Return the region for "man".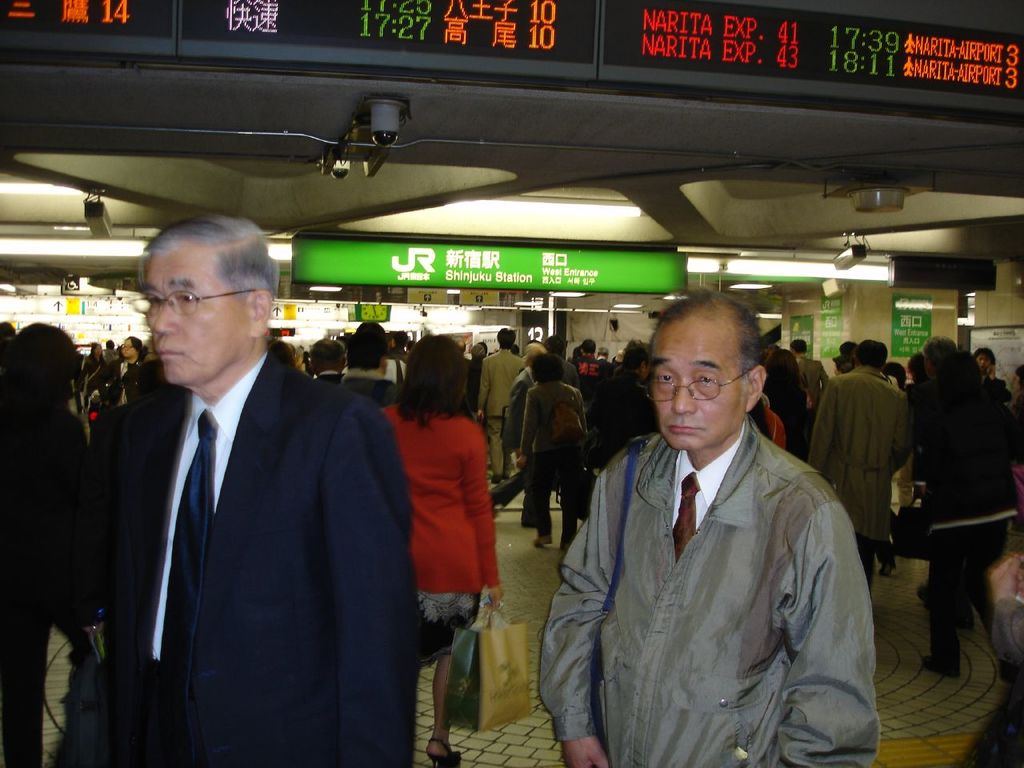
<bbox>472, 331, 527, 478</bbox>.
